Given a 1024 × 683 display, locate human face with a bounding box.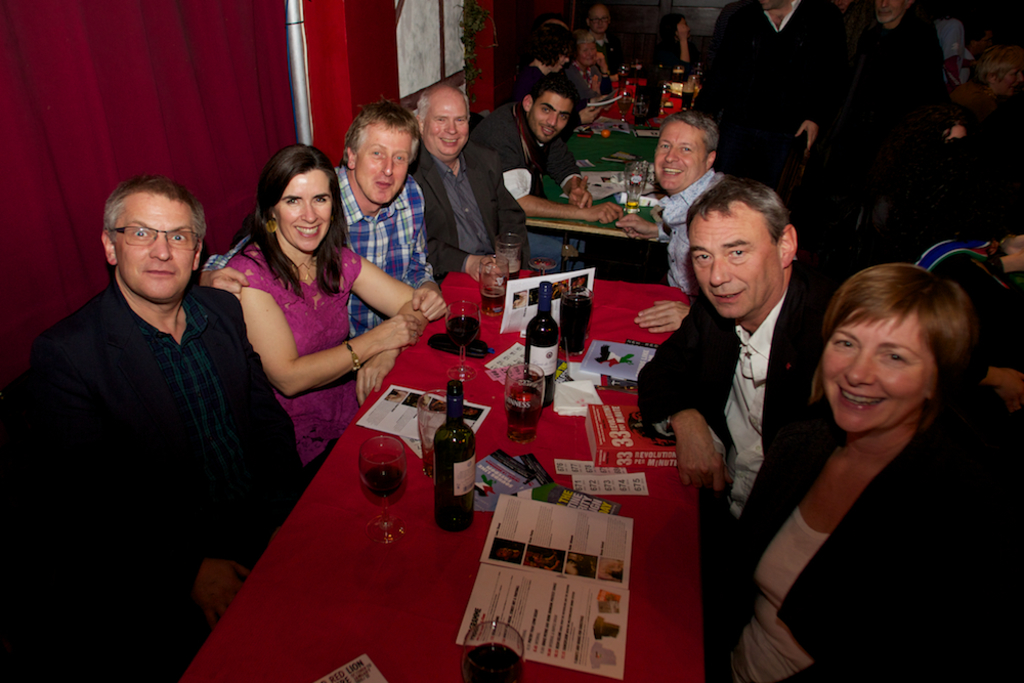
Located: (x1=589, y1=11, x2=604, y2=35).
